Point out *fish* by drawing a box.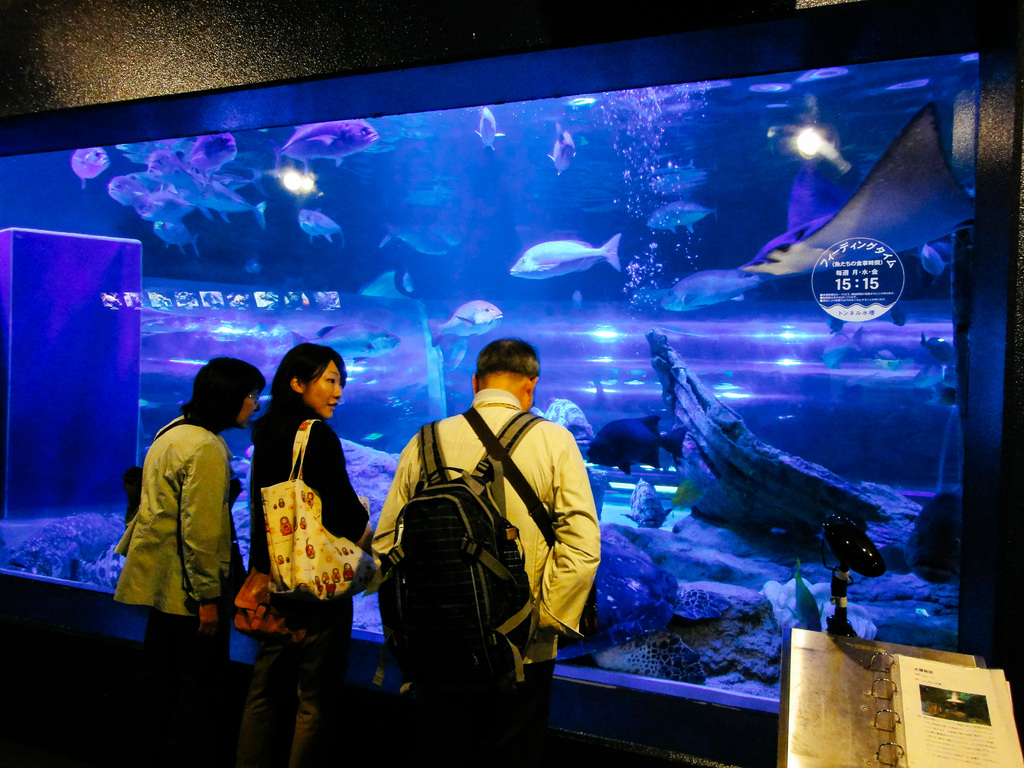
locate(588, 412, 689, 472).
